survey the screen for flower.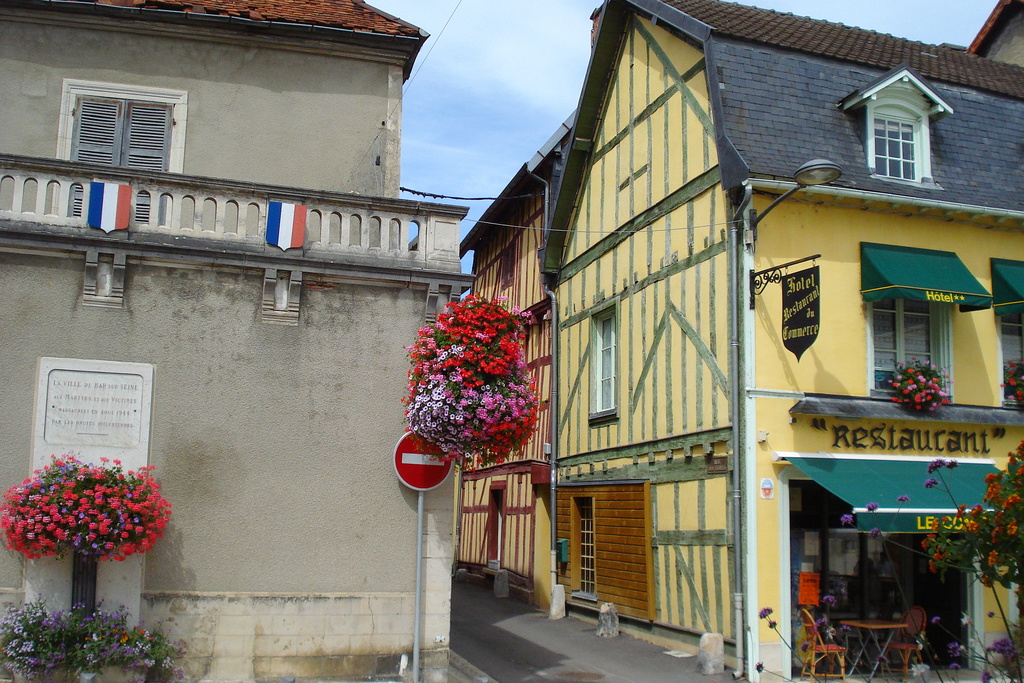
Survey found: locate(836, 511, 855, 532).
